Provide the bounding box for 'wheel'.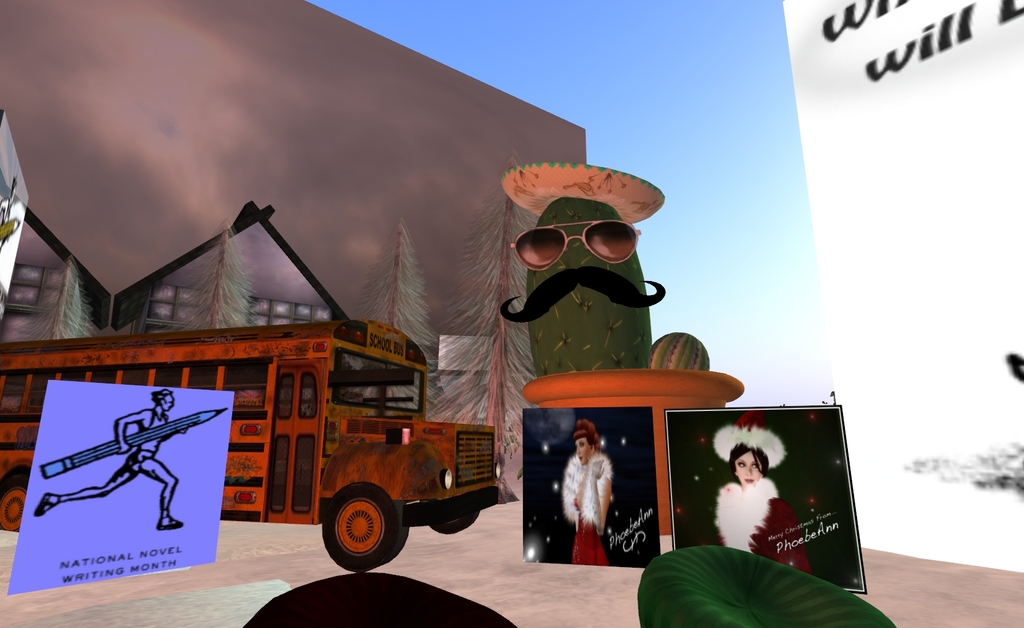
bbox=(0, 479, 39, 540).
